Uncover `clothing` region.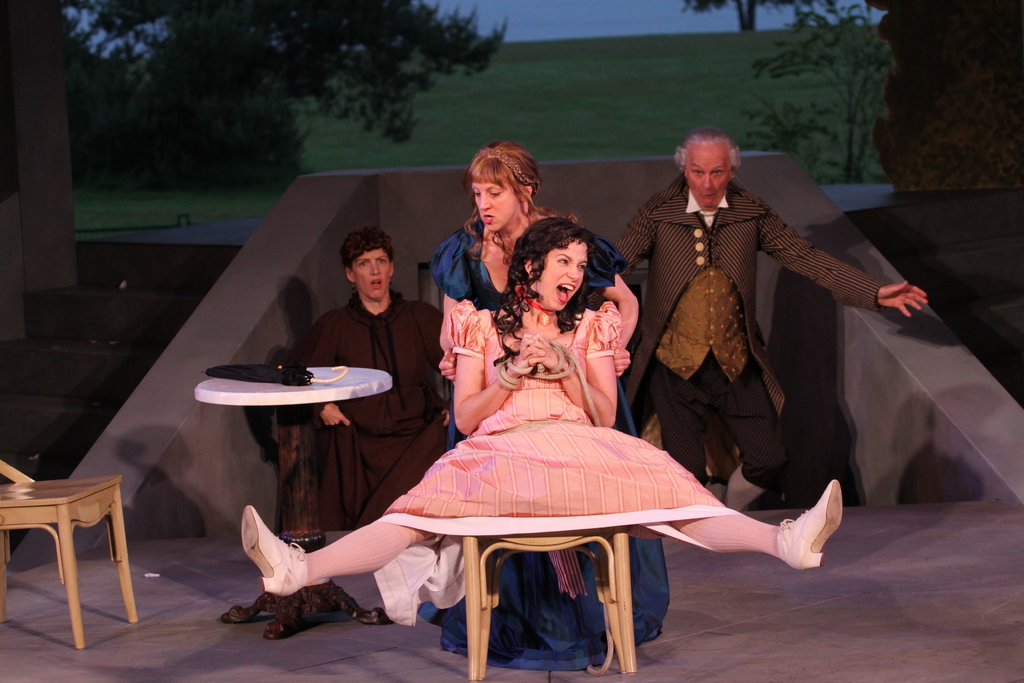
Uncovered: {"x1": 303, "y1": 288, "x2": 447, "y2": 531}.
